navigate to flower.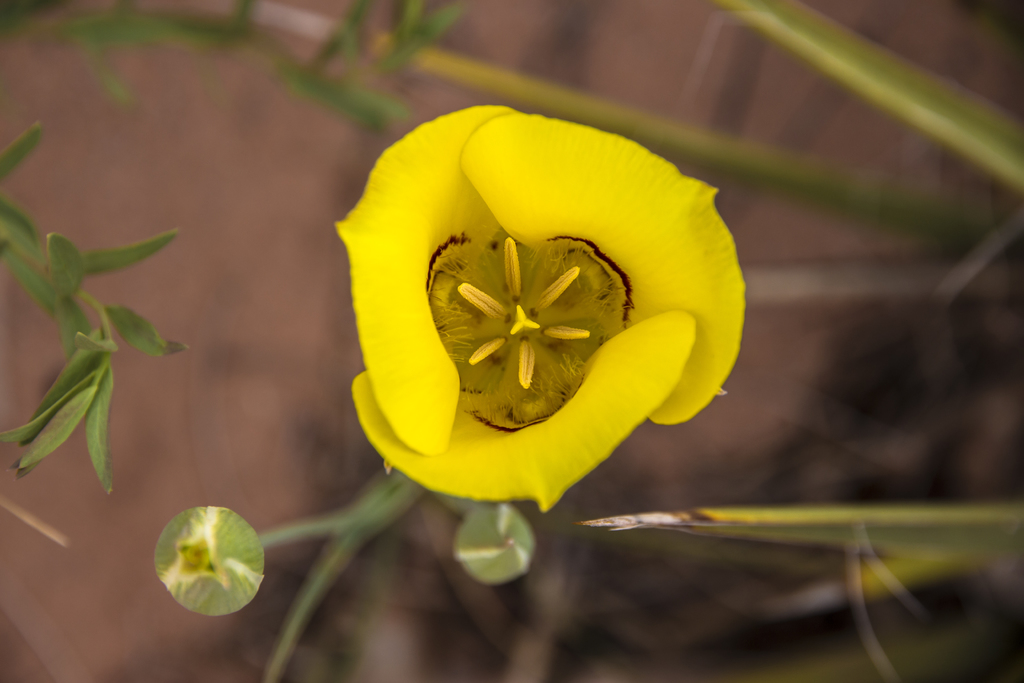
Navigation target: rect(334, 91, 743, 533).
